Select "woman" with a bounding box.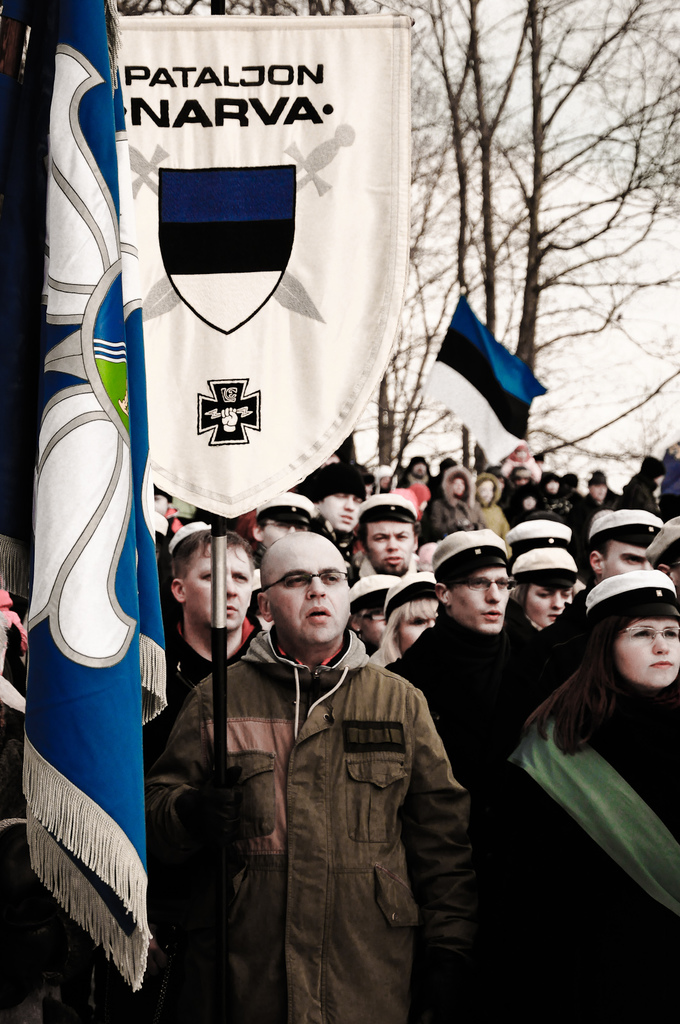
509/579/578/632.
